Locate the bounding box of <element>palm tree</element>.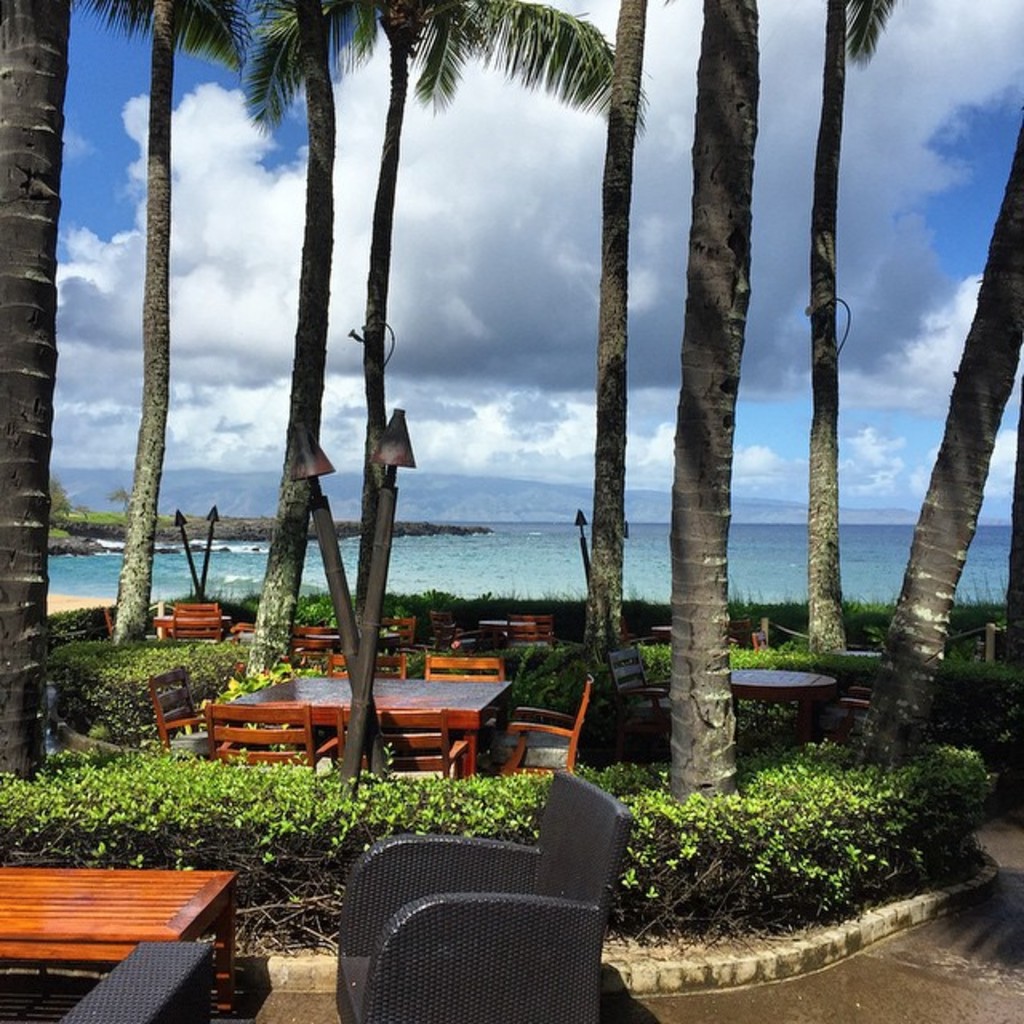
Bounding box: x1=357 y1=0 x2=638 y2=618.
